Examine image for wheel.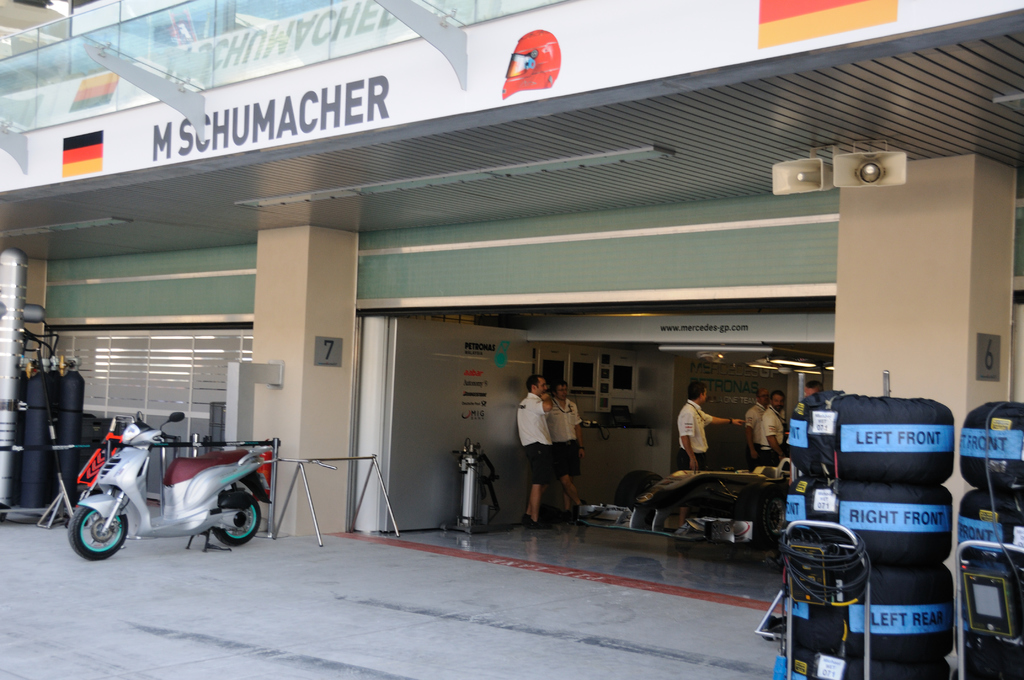
Examination result: <box>788,394,955,482</box>.
